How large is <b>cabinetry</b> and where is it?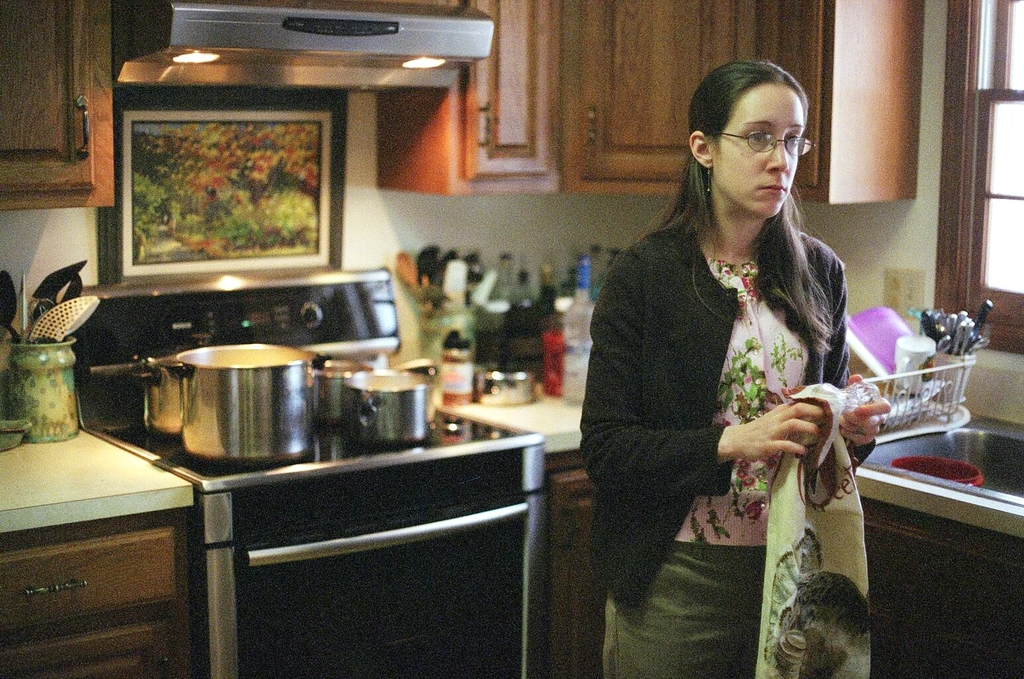
Bounding box: BBox(0, 1, 121, 217).
